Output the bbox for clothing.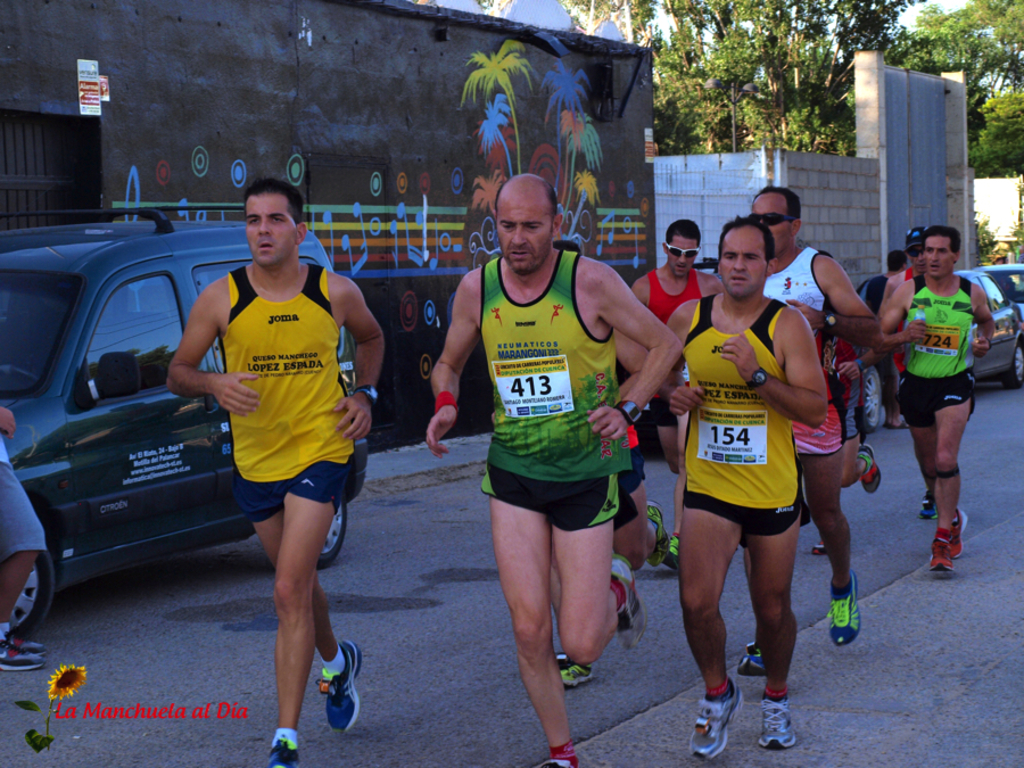
(479, 248, 631, 534).
